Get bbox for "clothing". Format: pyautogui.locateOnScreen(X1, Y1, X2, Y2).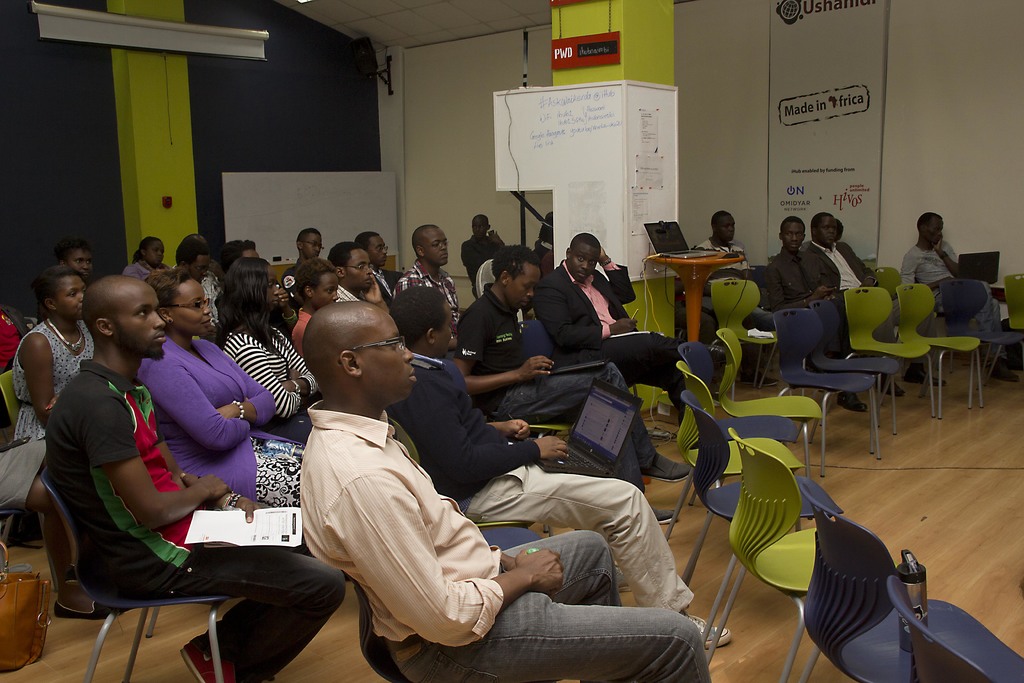
pyautogui.locateOnScreen(387, 251, 468, 337).
